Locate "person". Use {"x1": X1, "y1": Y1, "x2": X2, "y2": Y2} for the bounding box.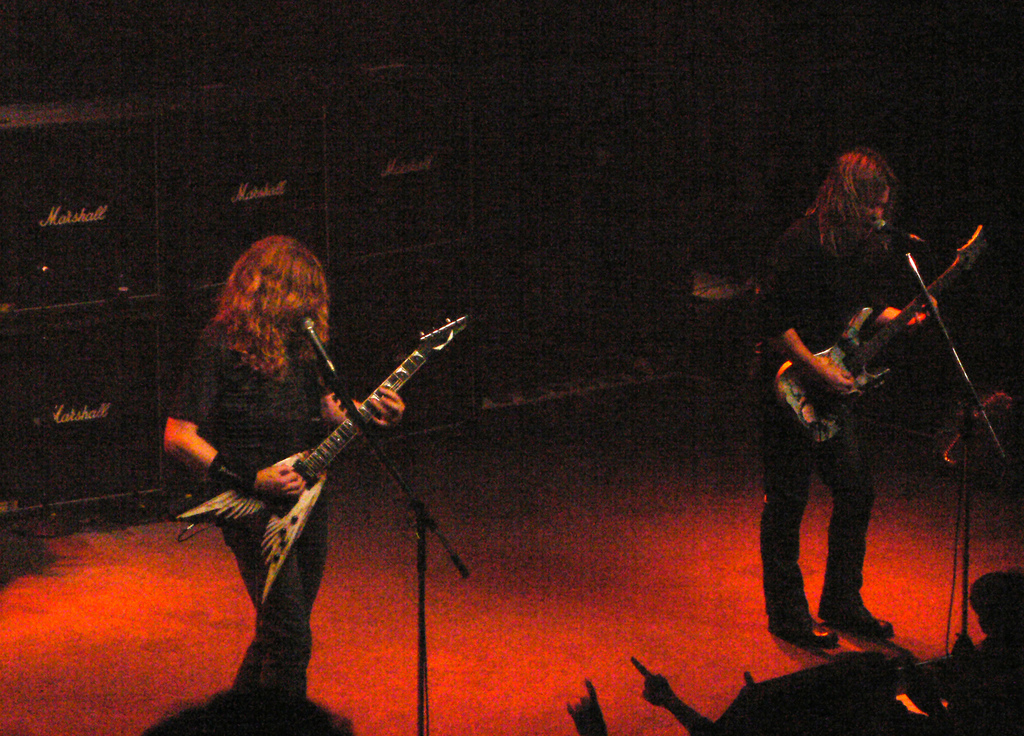
{"x1": 779, "y1": 230, "x2": 905, "y2": 664}.
